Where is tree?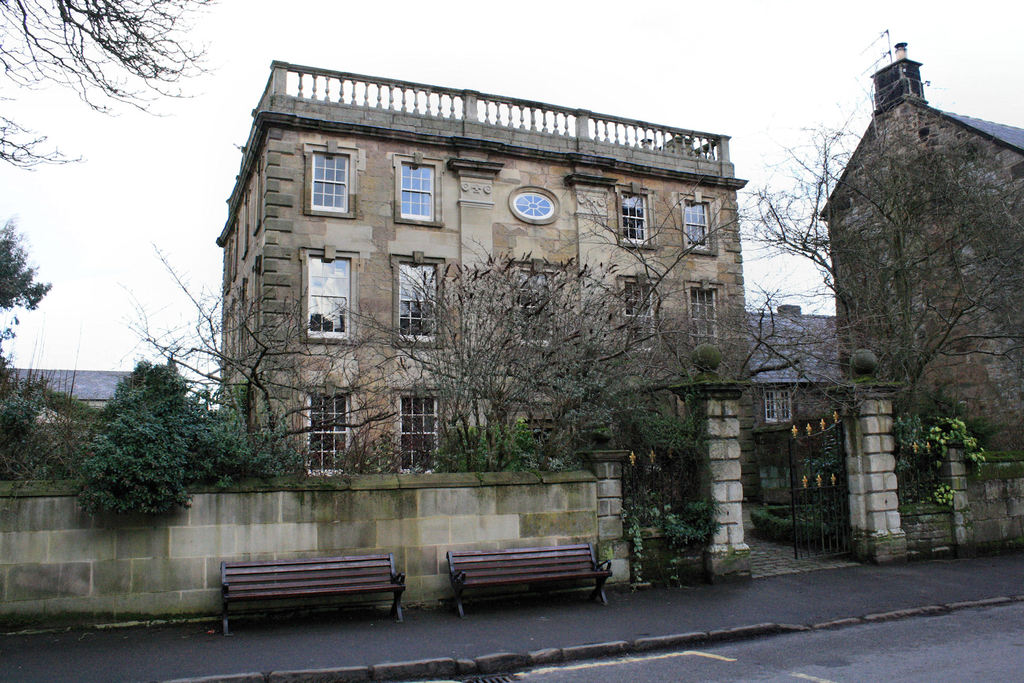
80, 348, 228, 539.
